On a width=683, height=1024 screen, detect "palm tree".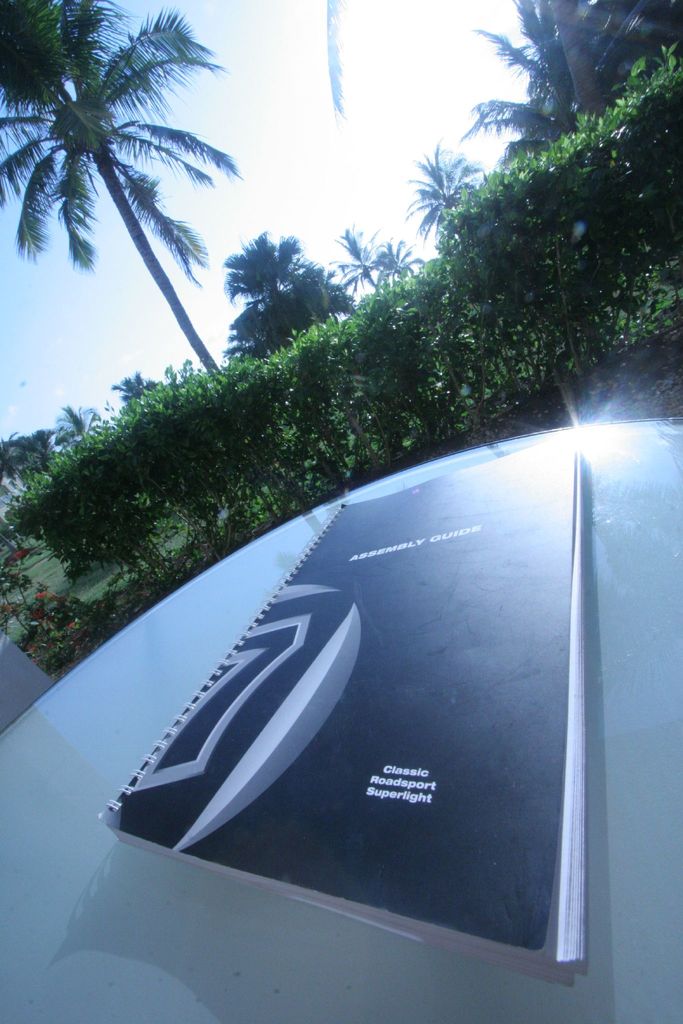
left=95, top=353, right=190, bottom=431.
